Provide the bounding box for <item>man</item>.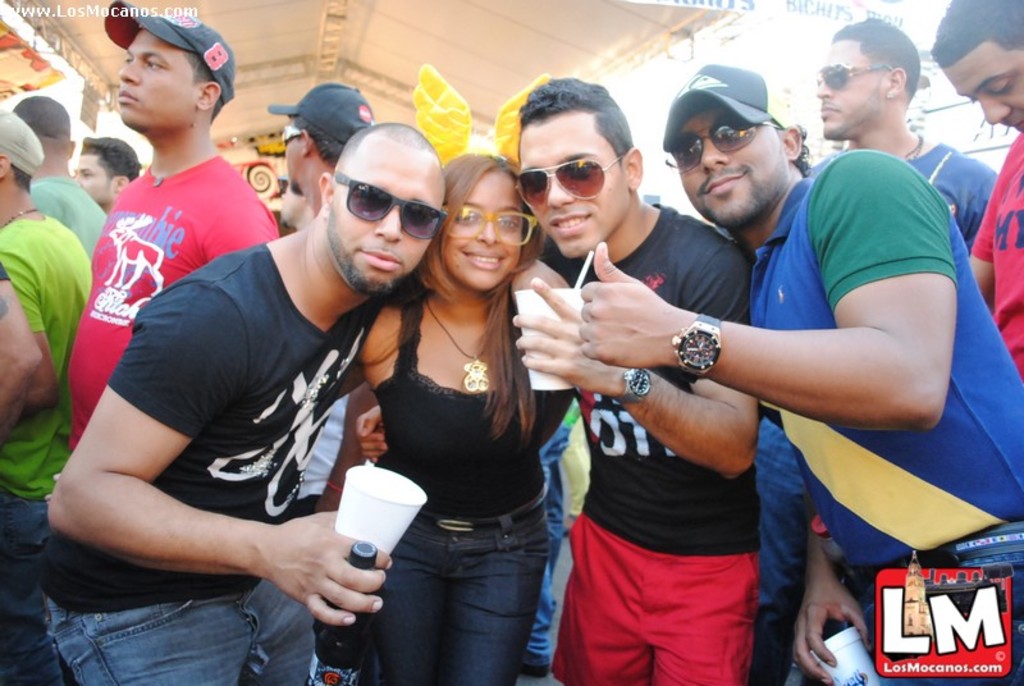
pyautogui.locateOnScreen(37, 122, 449, 685).
